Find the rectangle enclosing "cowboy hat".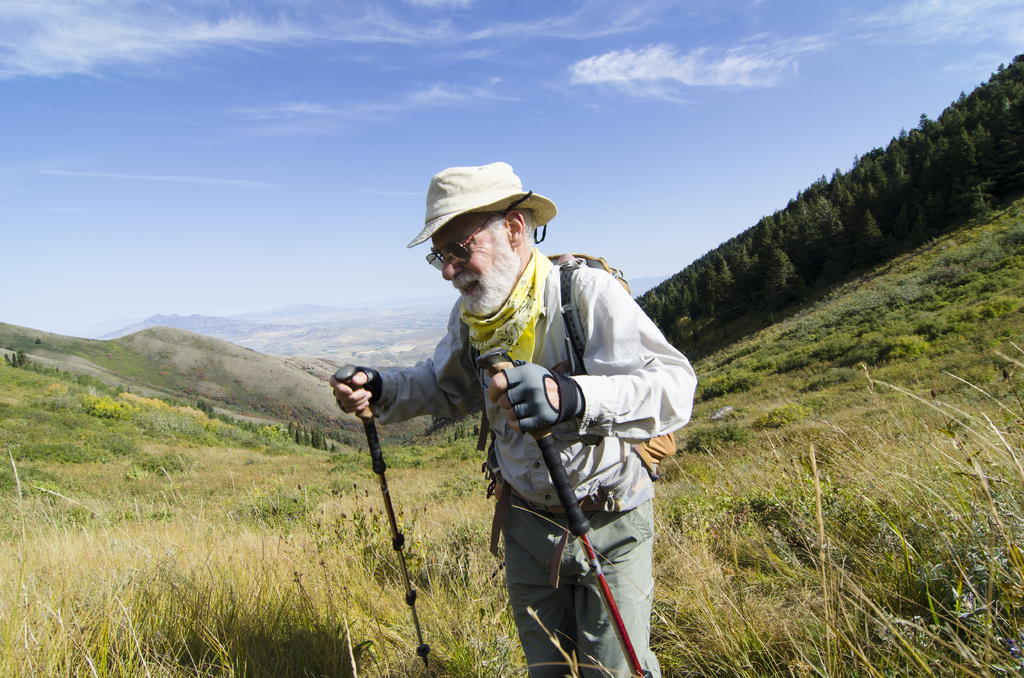
detection(412, 159, 547, 262).
